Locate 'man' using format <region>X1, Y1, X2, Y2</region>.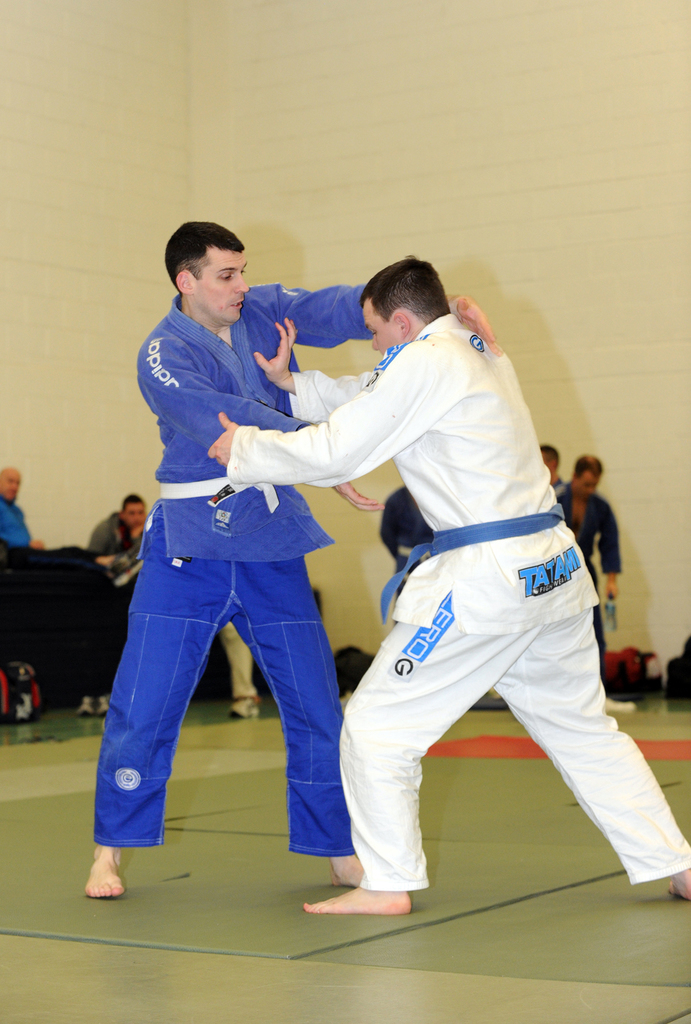
<region>555, 451, 634, 701</region>.
